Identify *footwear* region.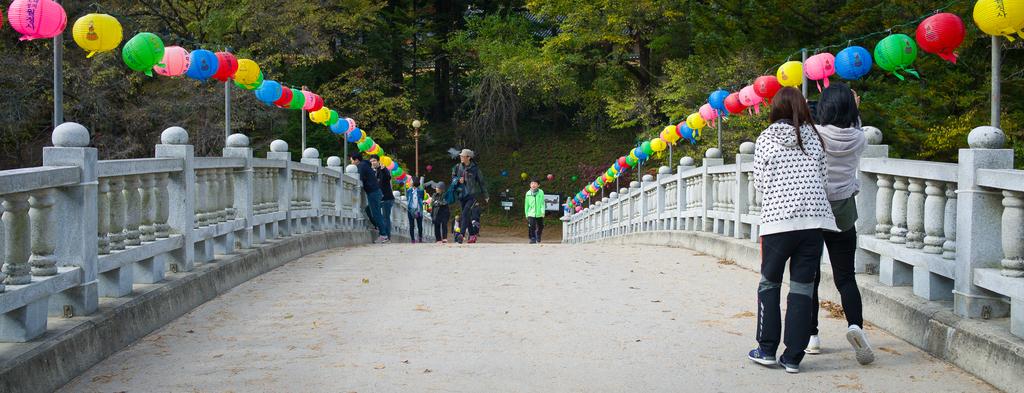
Region: pyautogui.locateOnScreen(842, 322, 876, 367).
